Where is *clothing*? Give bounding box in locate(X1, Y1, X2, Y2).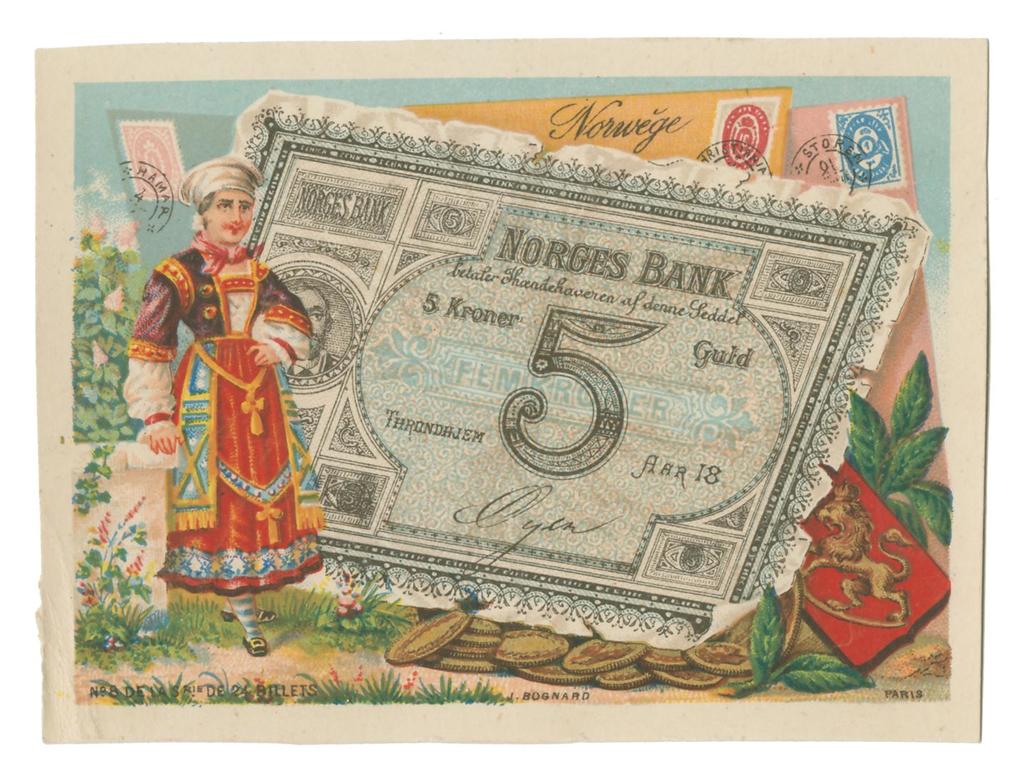
locate(142, 234, 312, 587).
